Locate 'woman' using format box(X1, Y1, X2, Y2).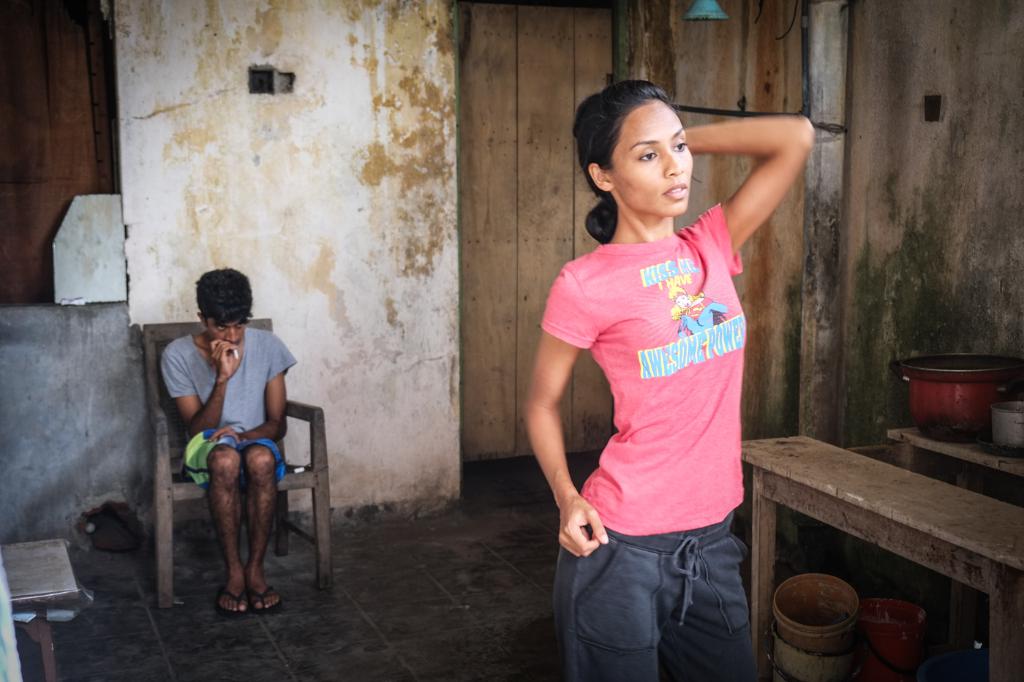
box(523, 73, 815, 681).
